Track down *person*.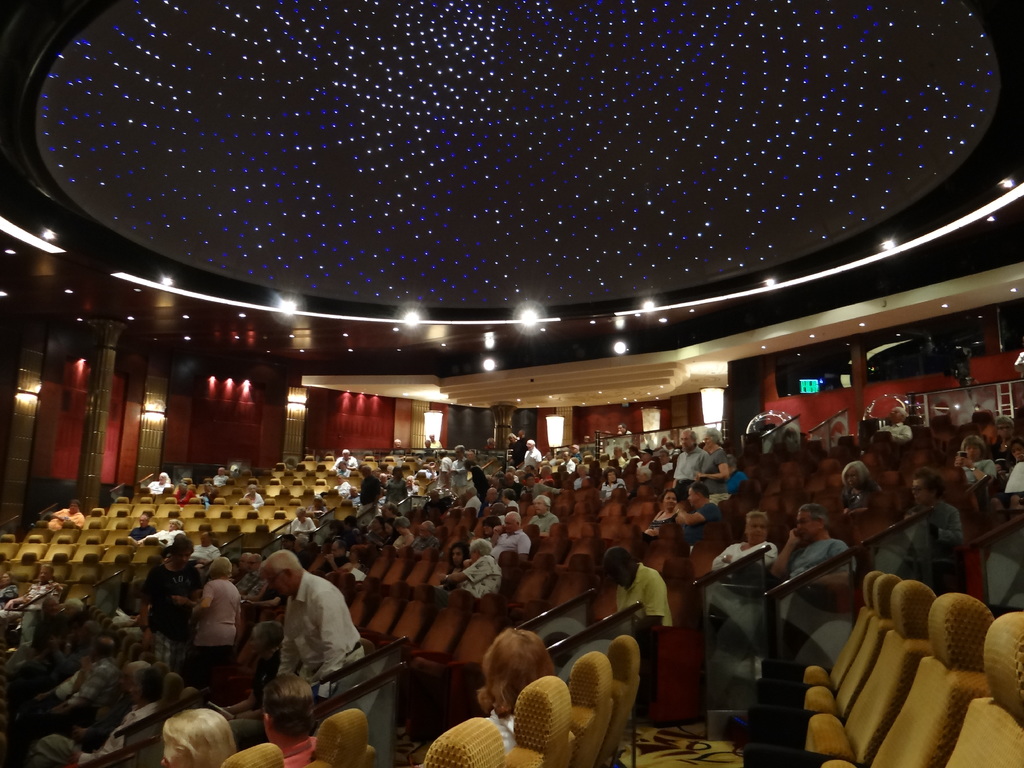
Tracked to <region>724, 452, 750, 492</region>.
